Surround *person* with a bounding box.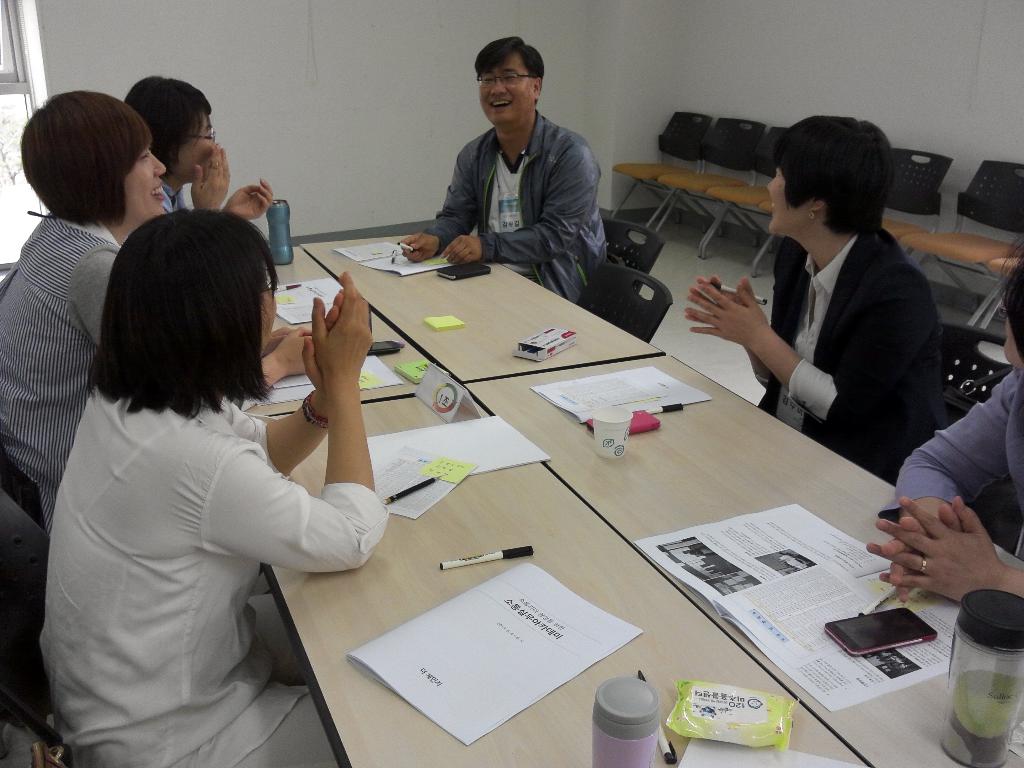
detection(0, 92, 165, 530).
